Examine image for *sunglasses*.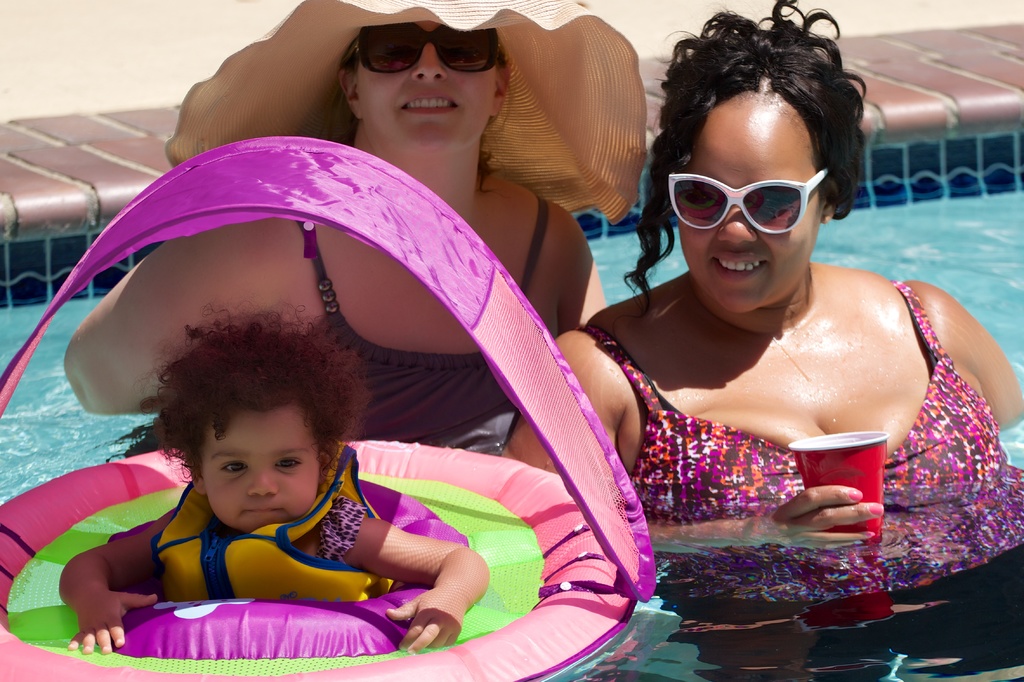
Examination result: detection(342, 24, 504, 73).
